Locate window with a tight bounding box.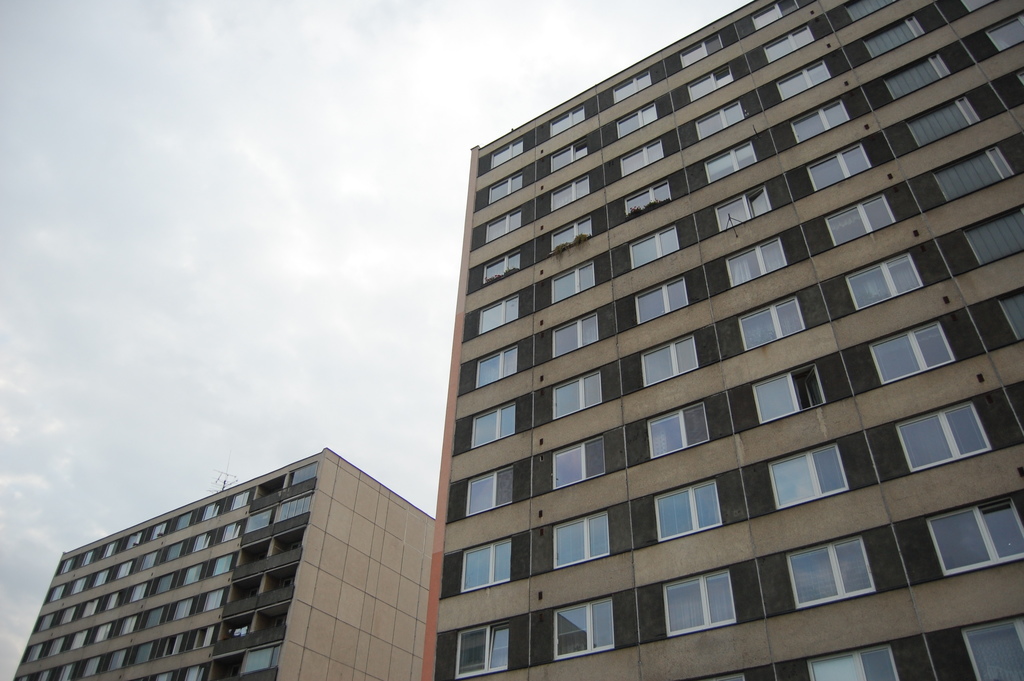
pyautogui.locateOnScreen(787, 538, 876, 612).
